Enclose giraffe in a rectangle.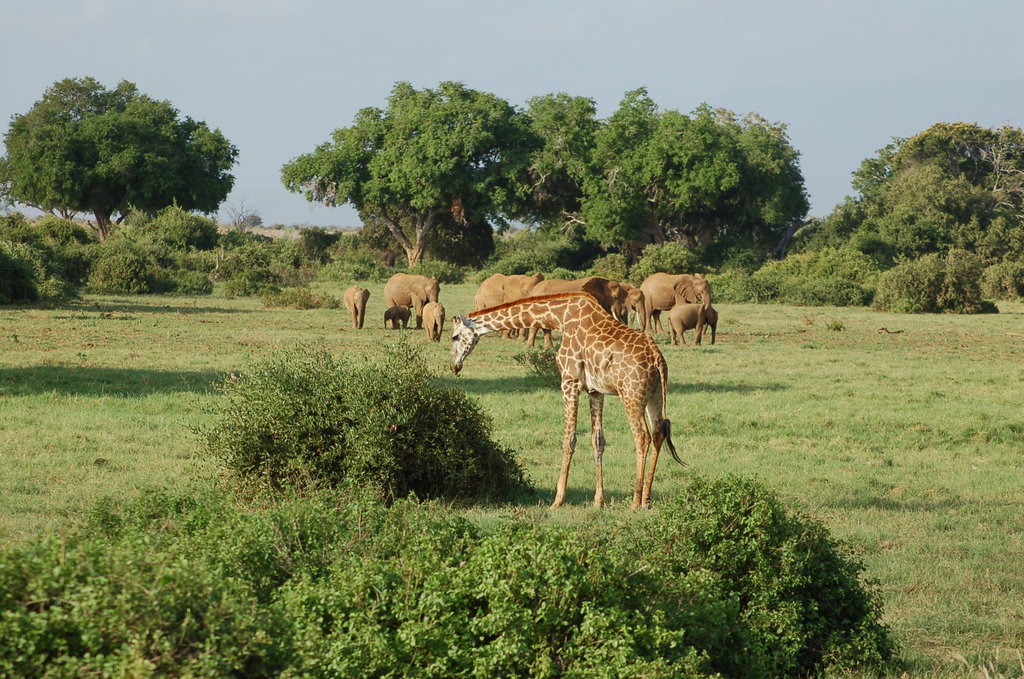
select_region(450, 291, 684, 516).
